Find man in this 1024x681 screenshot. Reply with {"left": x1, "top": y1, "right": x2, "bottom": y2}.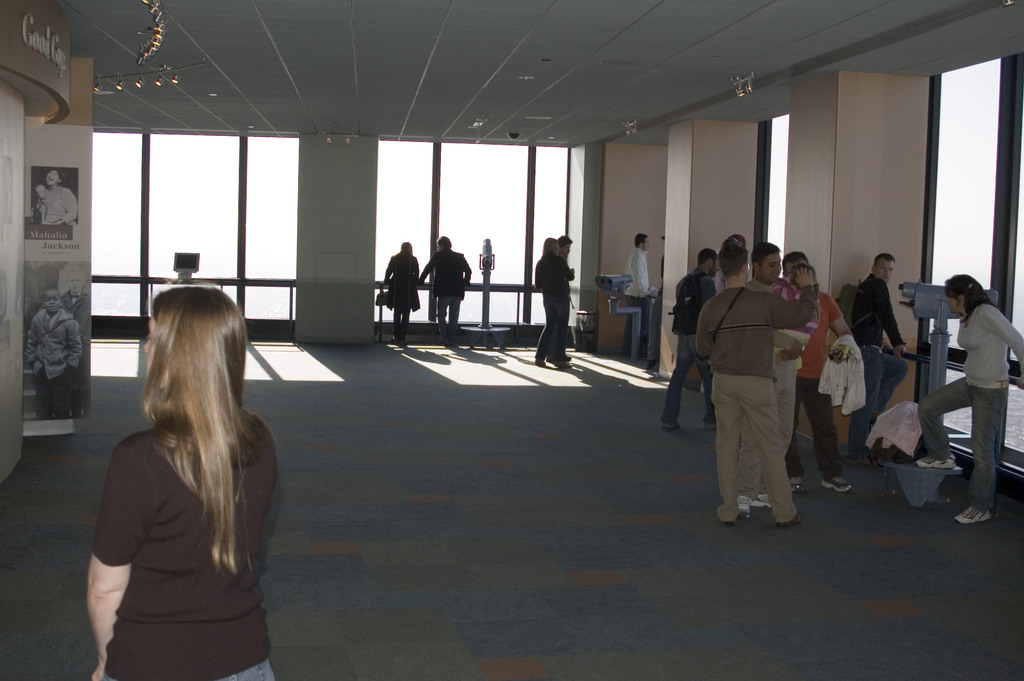
{"left": 732, "top": 243, "right": 807, "bottom": 520}.
